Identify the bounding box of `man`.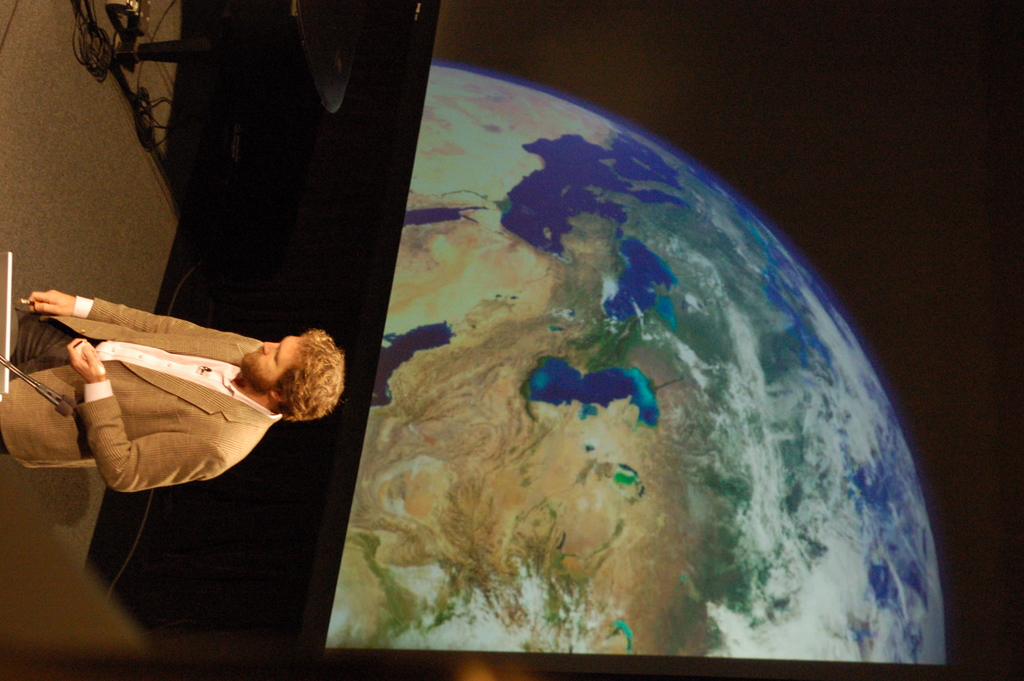
bbox=[0, 278, 355, 482].
